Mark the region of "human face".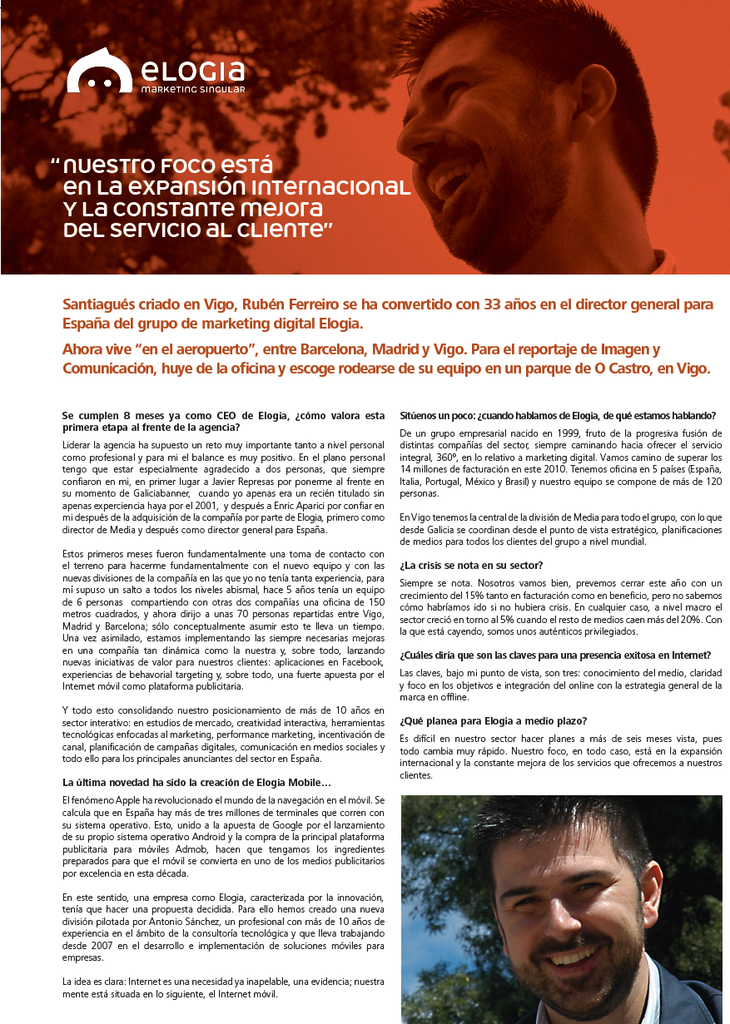
Region: 494,824,636,1017.
